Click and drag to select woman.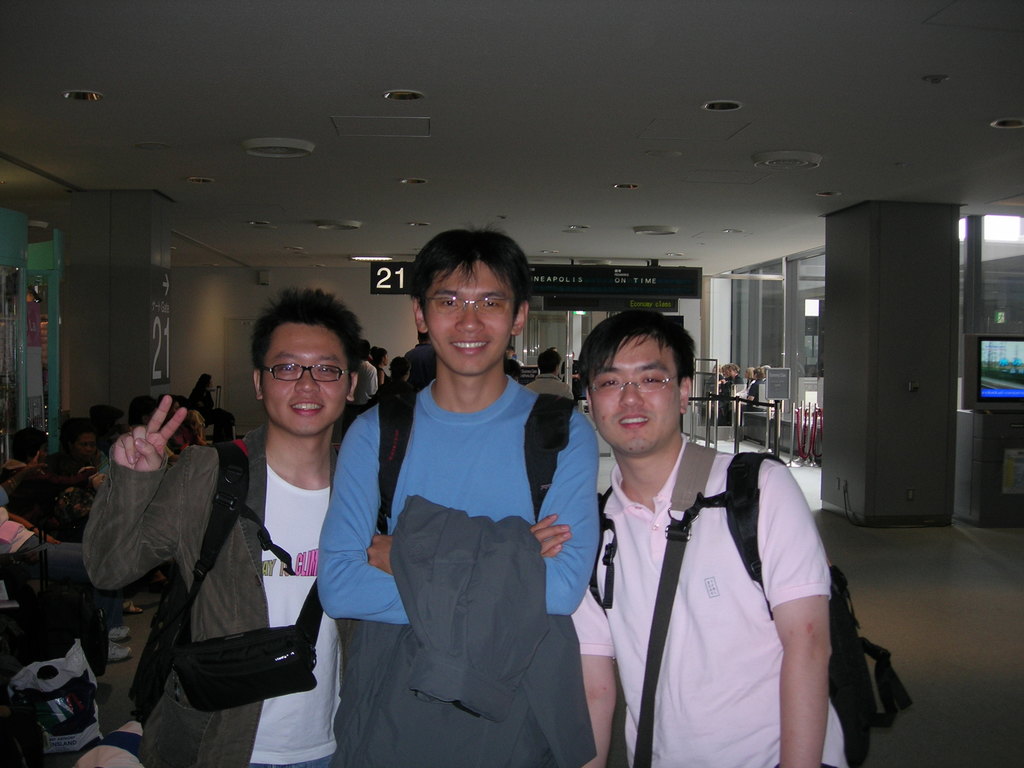
Selection: Rect(746, 363, 753, 387).
